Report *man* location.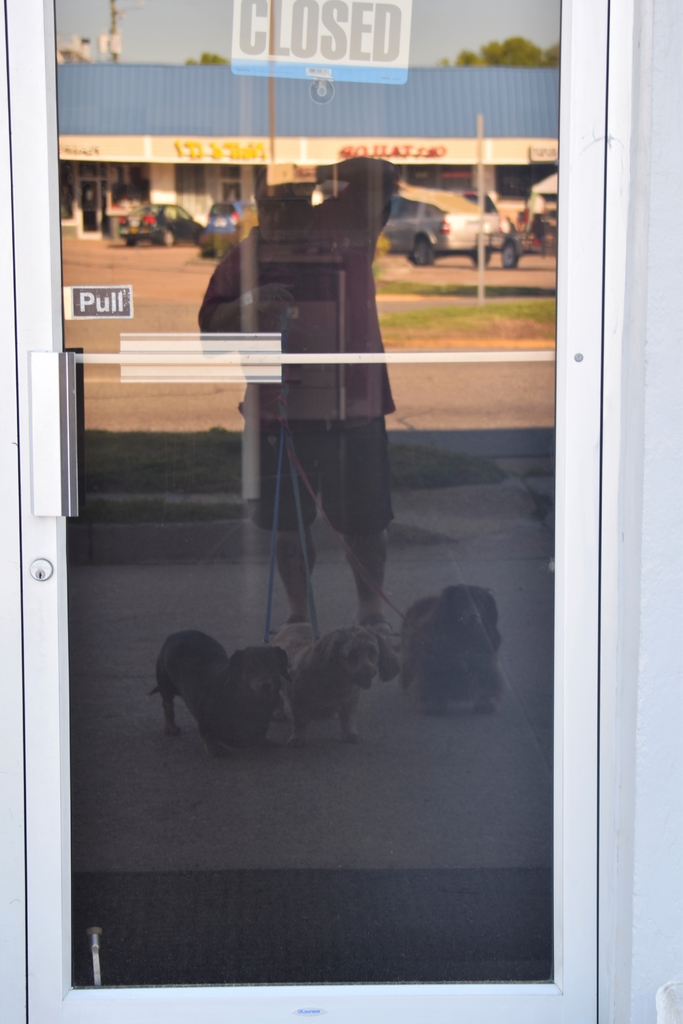
Report: [174,148,429,630].
